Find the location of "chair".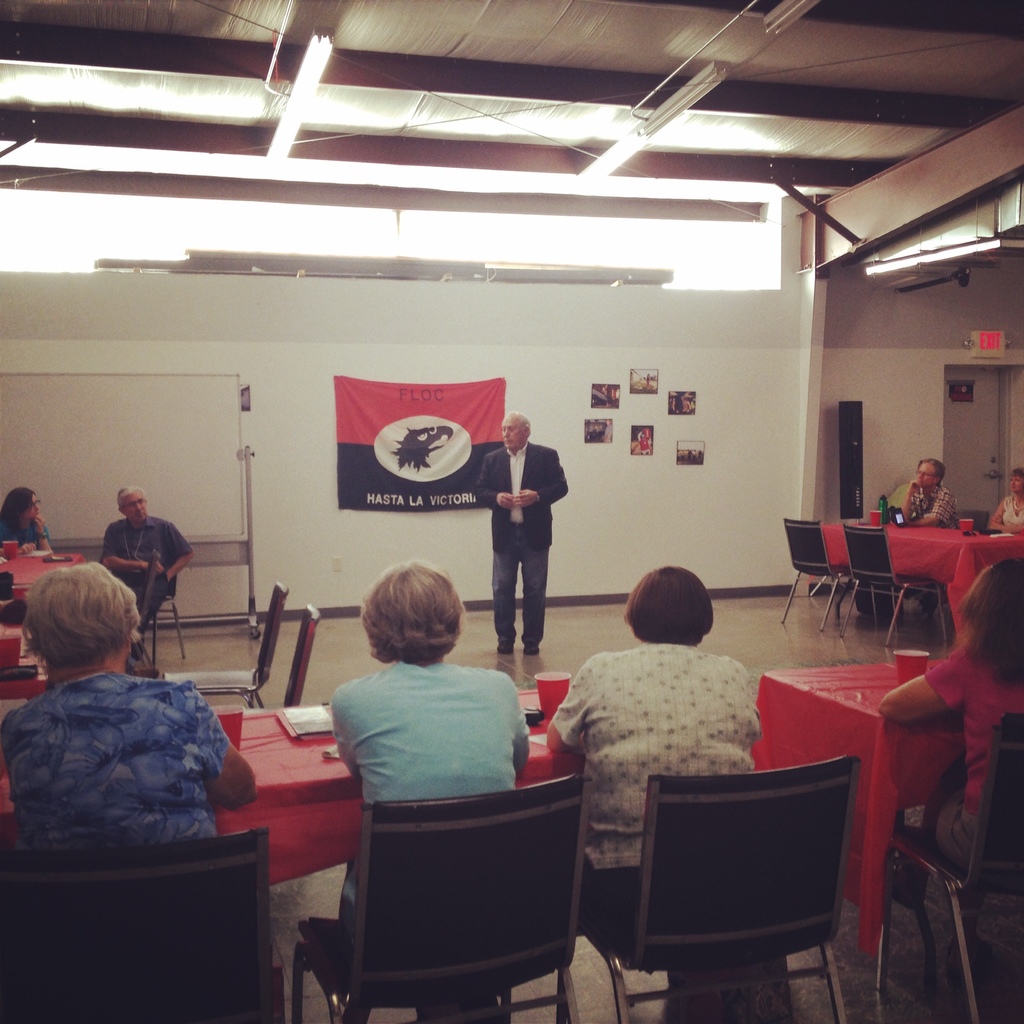
Location: 0:827:299:1023.
